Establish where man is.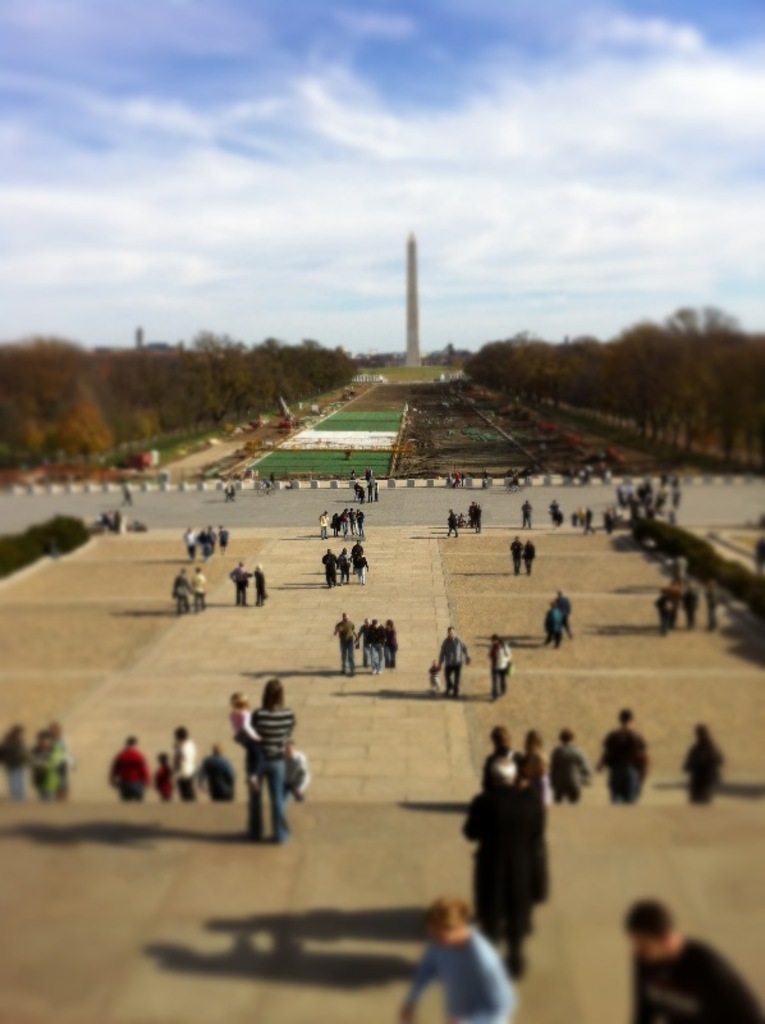
Established at 345, 508, 357, 535.
